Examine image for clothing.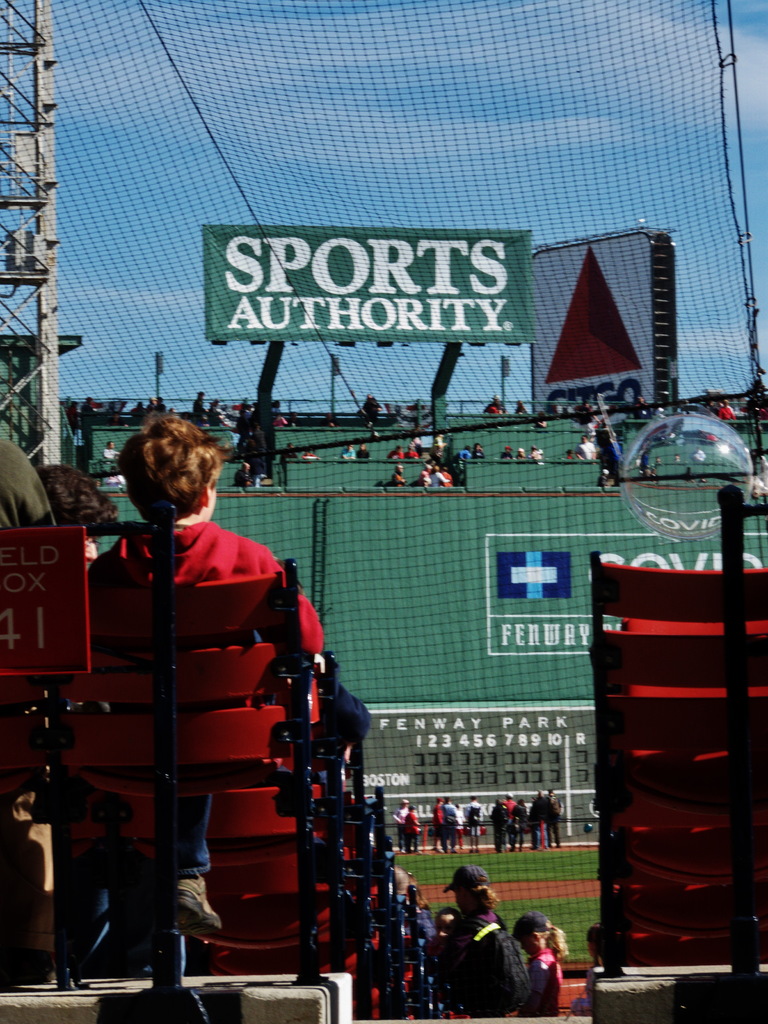
Examination result: 305, 449, 319, 460.
